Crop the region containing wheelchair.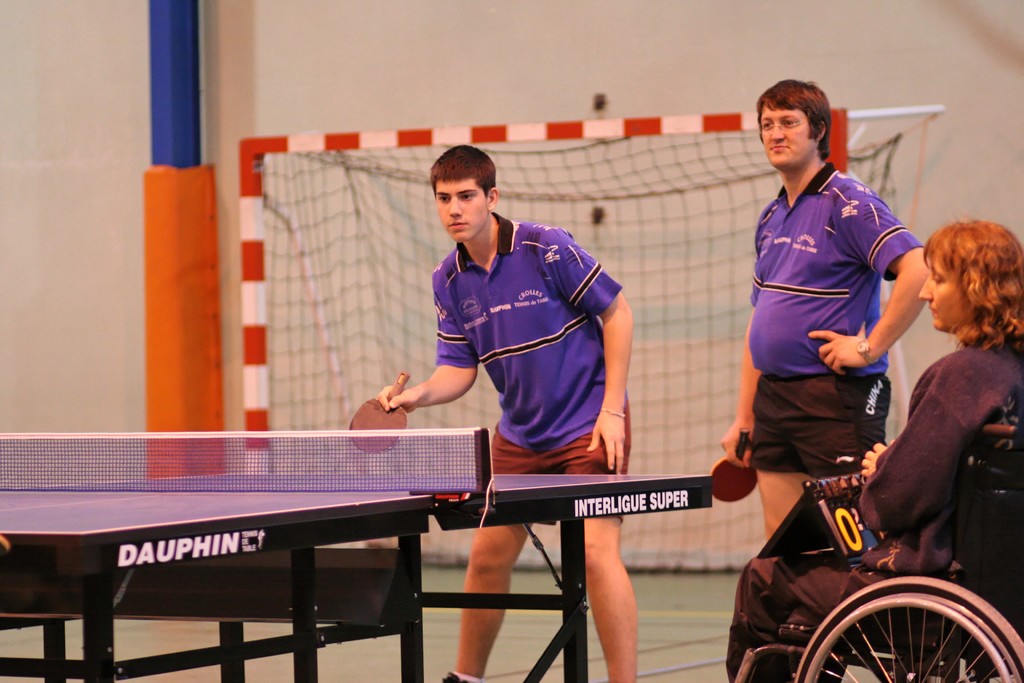
Crop region: {"left": 730, "top": 384, "right": 1016, "bottom": 675}.
